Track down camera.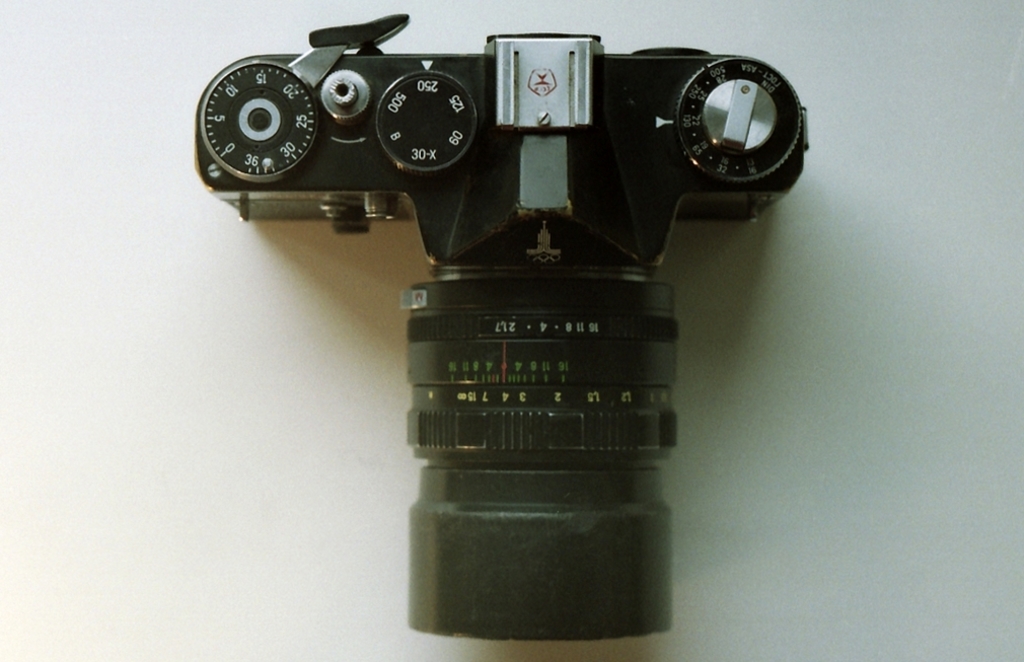
Tracked to left=198, top=0, right=852, bottom=607.
